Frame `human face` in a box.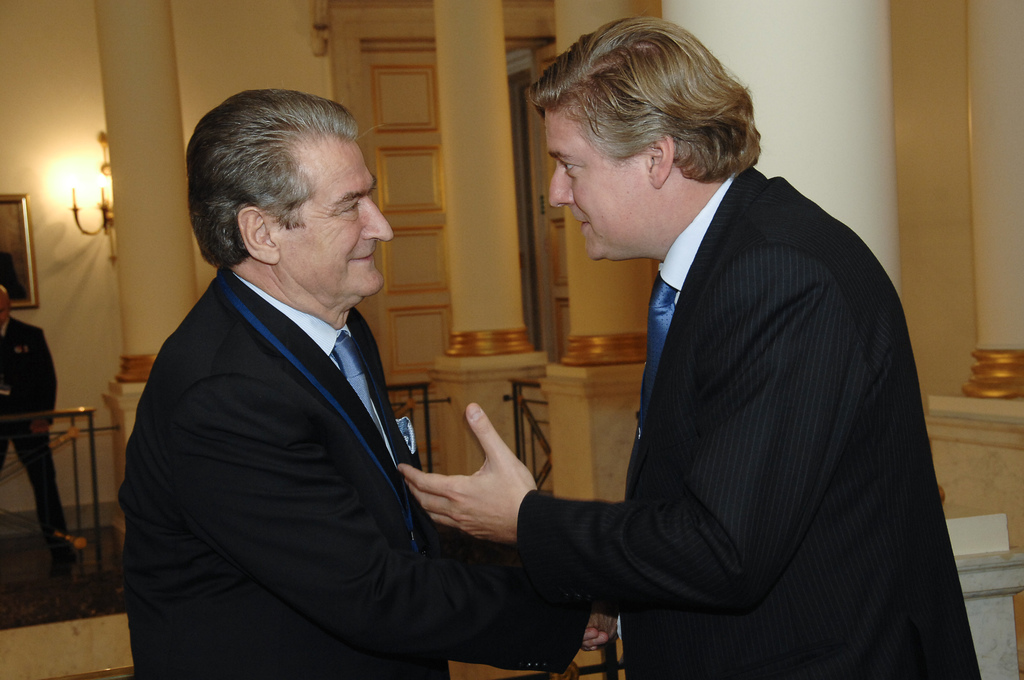
x1=278 y1=135 x2=396 y2=298.
